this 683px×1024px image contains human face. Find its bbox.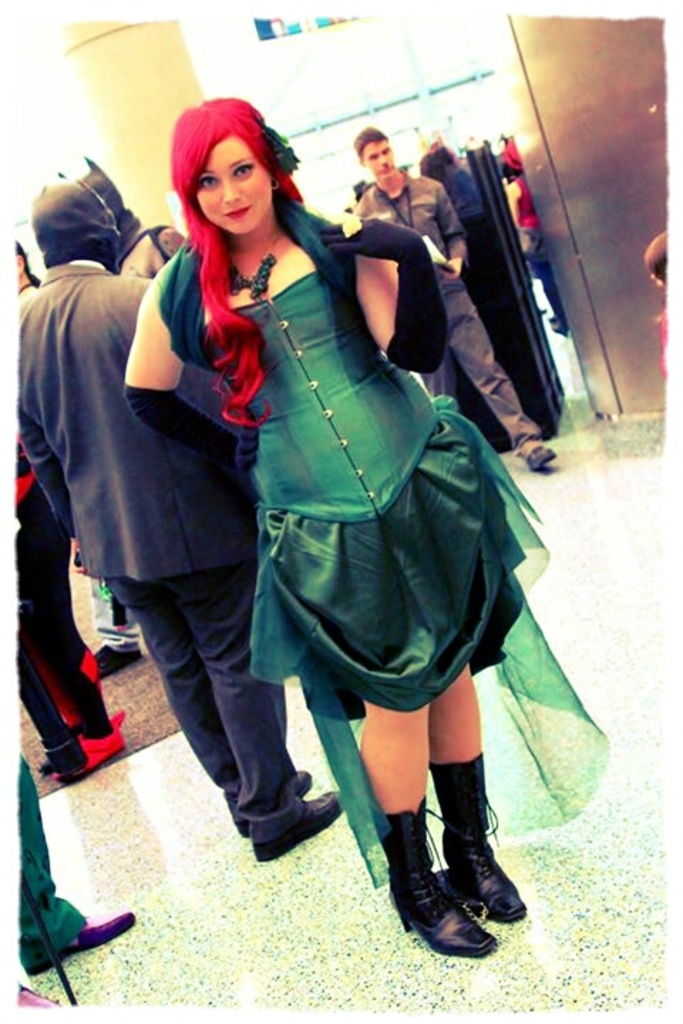
<region>186, 137, 272, 232</region>.
